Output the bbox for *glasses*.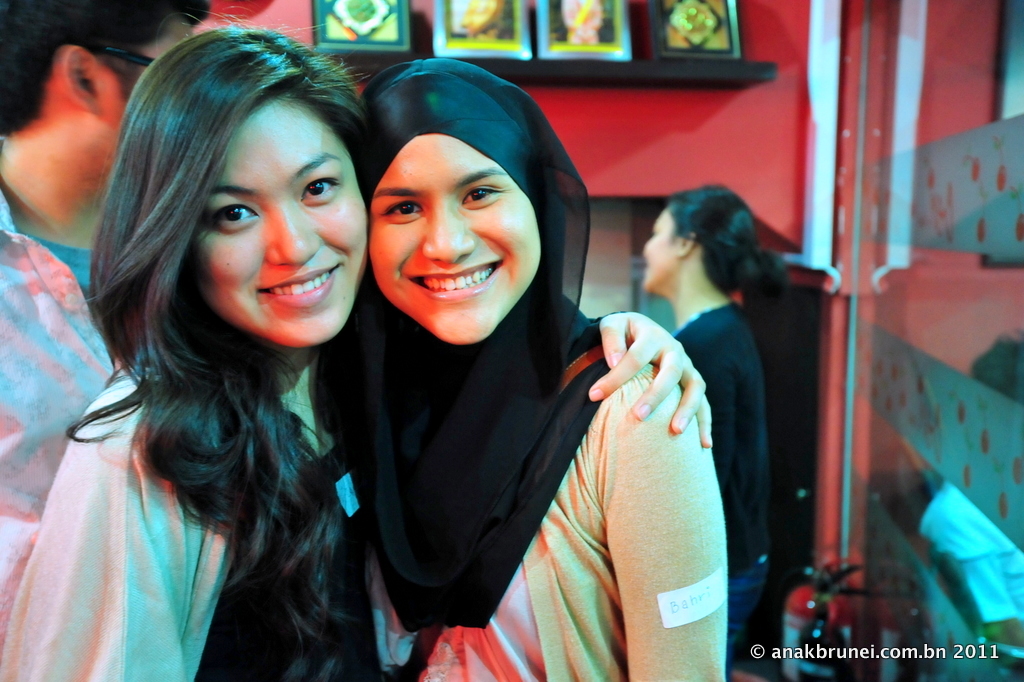
bbox=[88, 38, 168, 73].
